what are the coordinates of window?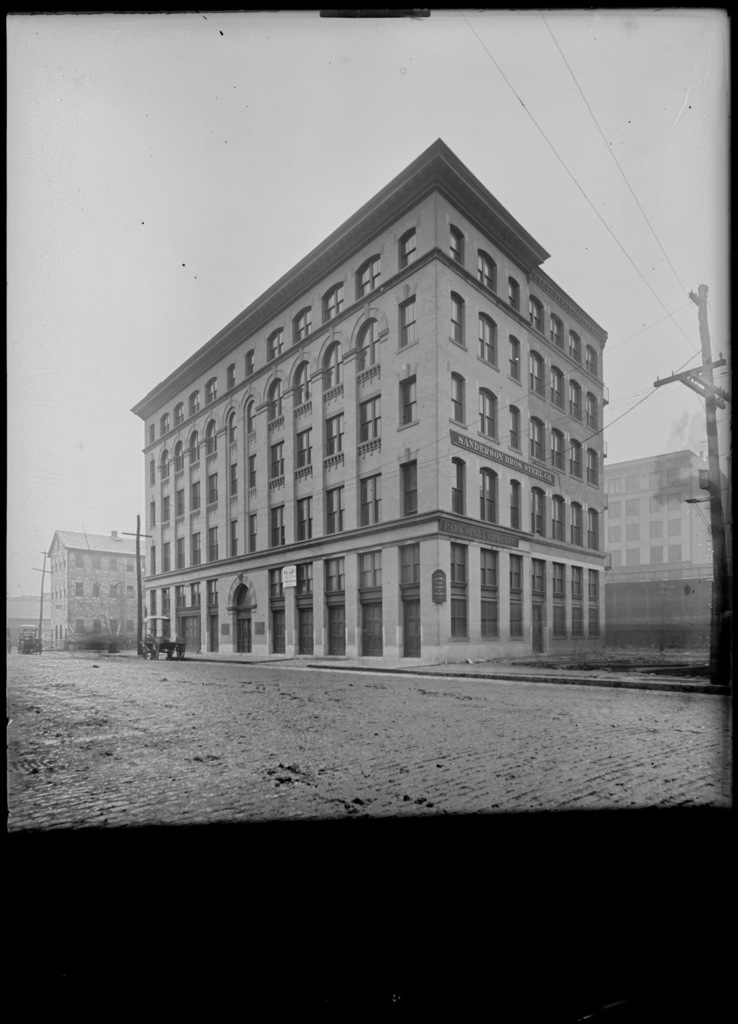
select_region(663, 468, 687, 488).
